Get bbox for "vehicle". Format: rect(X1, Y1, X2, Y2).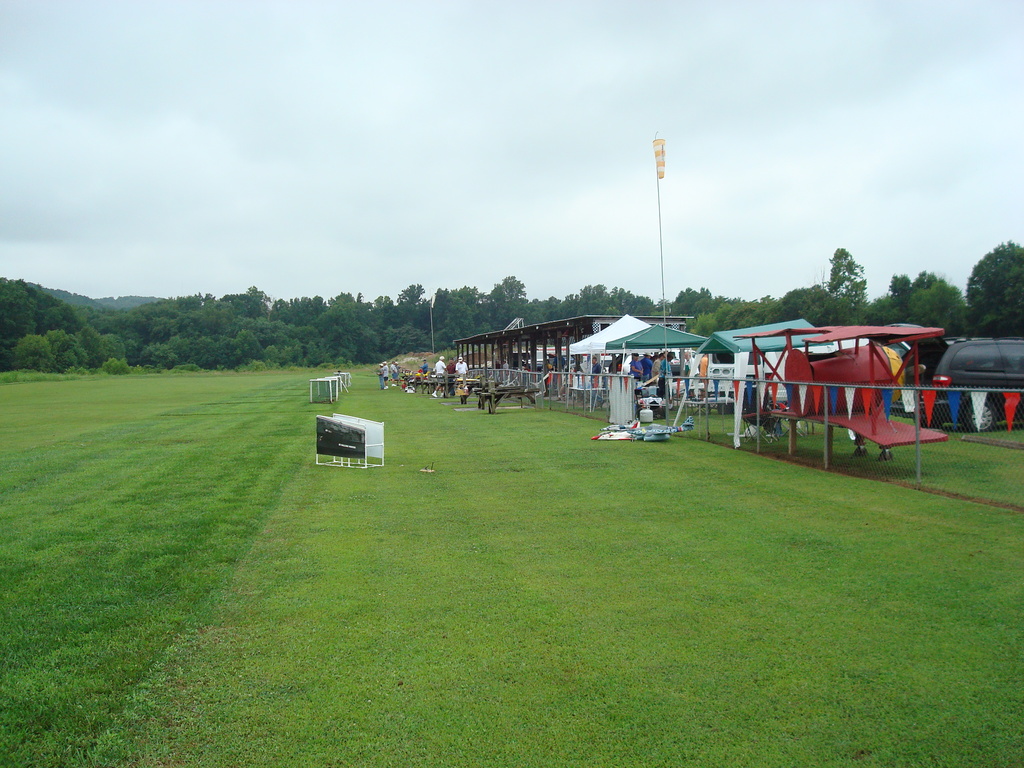
rect(707, 345, 769, 417).
